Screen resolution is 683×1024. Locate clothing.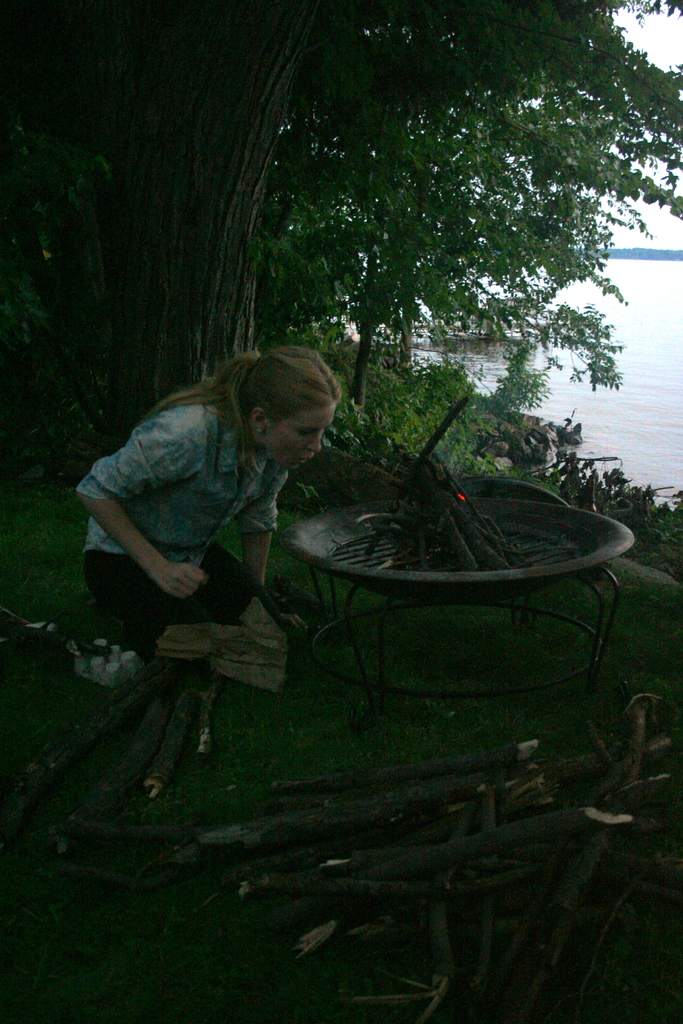
<bbox>74, 404, 288, 664</bbox>.
